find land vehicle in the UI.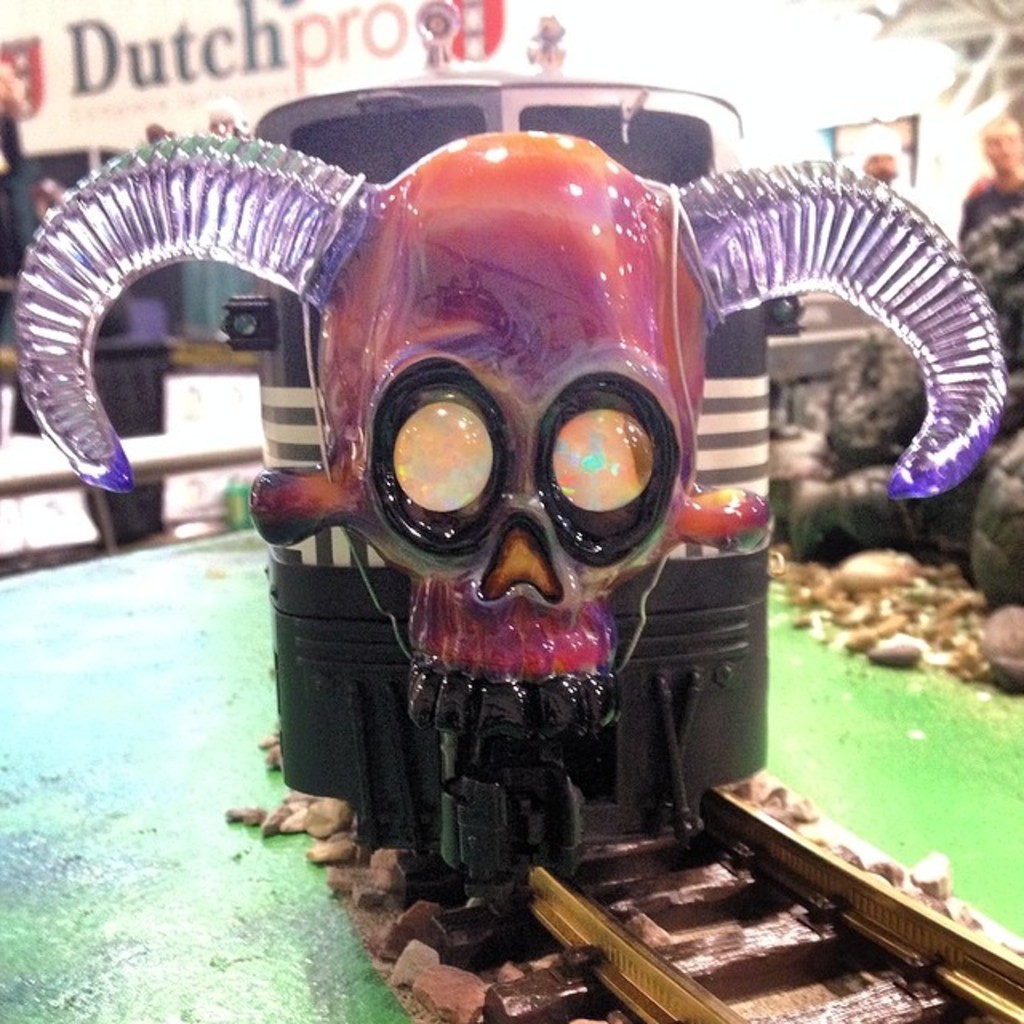
UI element at [14, 72, 1008, 907].
